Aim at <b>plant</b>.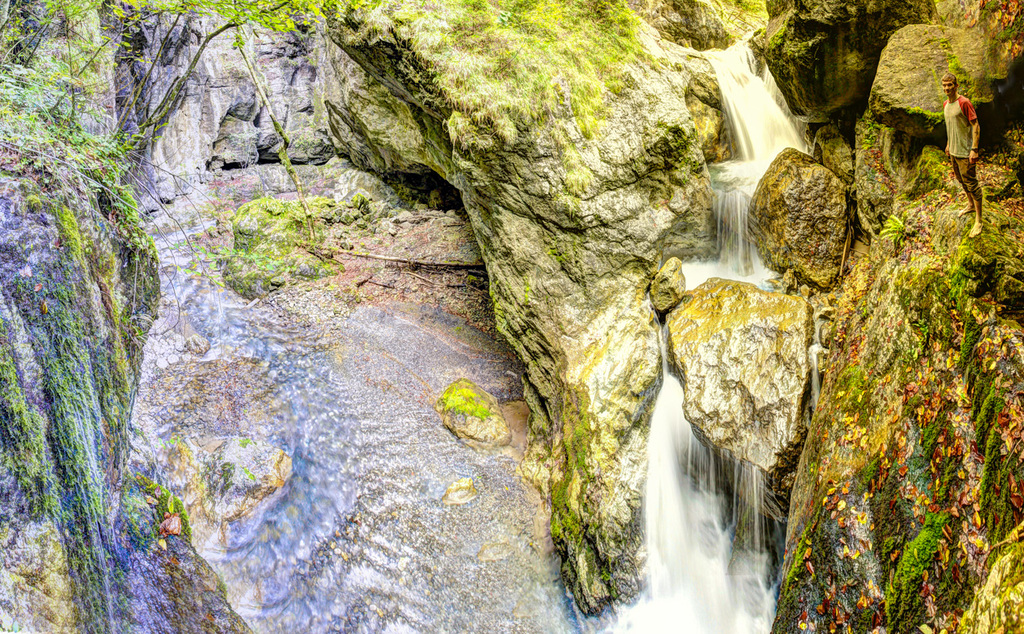
Aimed at (972,384,999,441).
